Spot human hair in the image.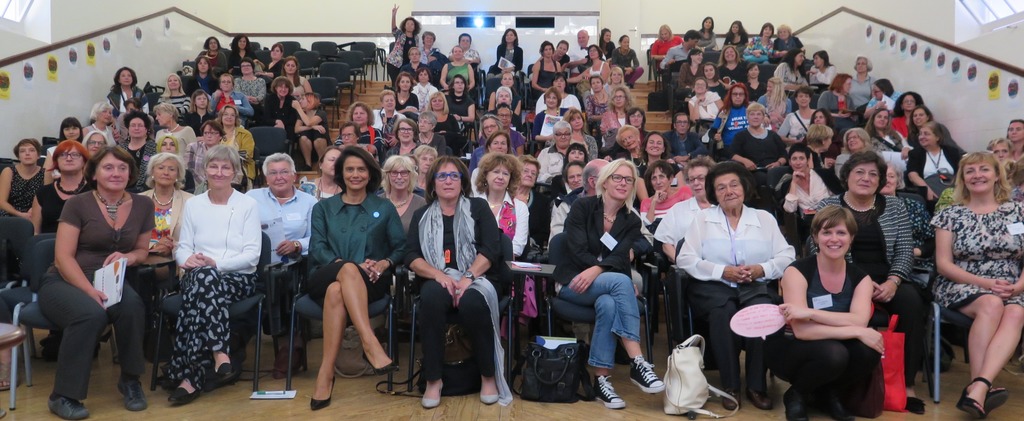
human hair found at (left=685, top=153, right=714, bottom=179).
